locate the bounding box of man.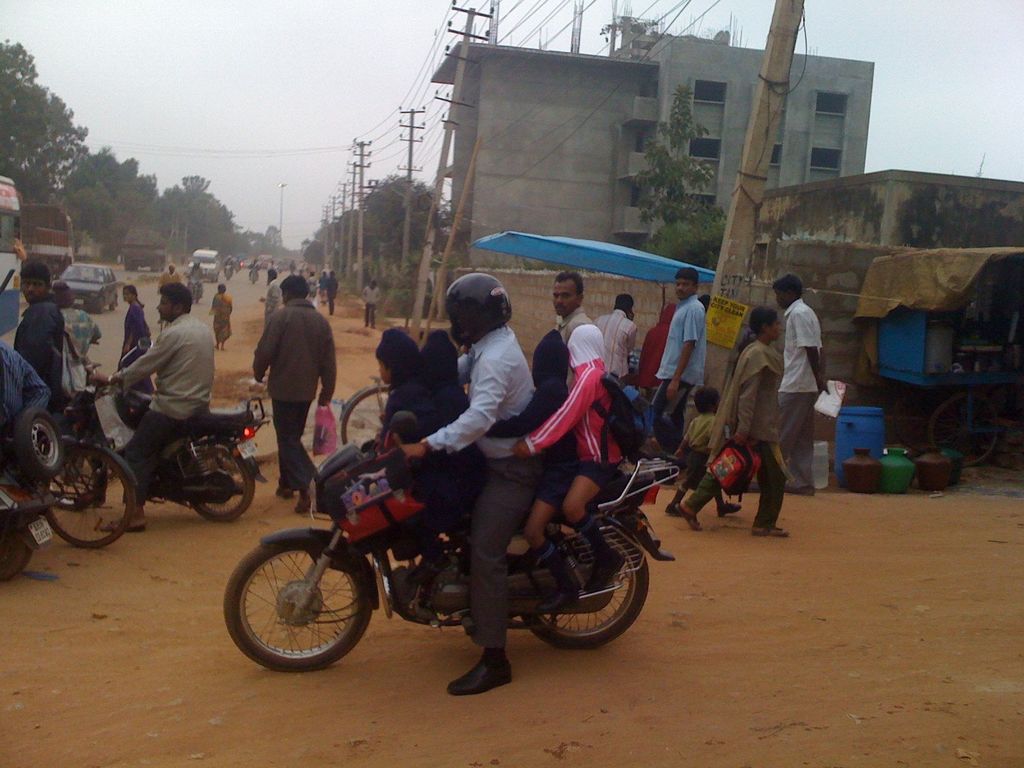
Bounding box: bbox=[773, 275, 834, 492].
